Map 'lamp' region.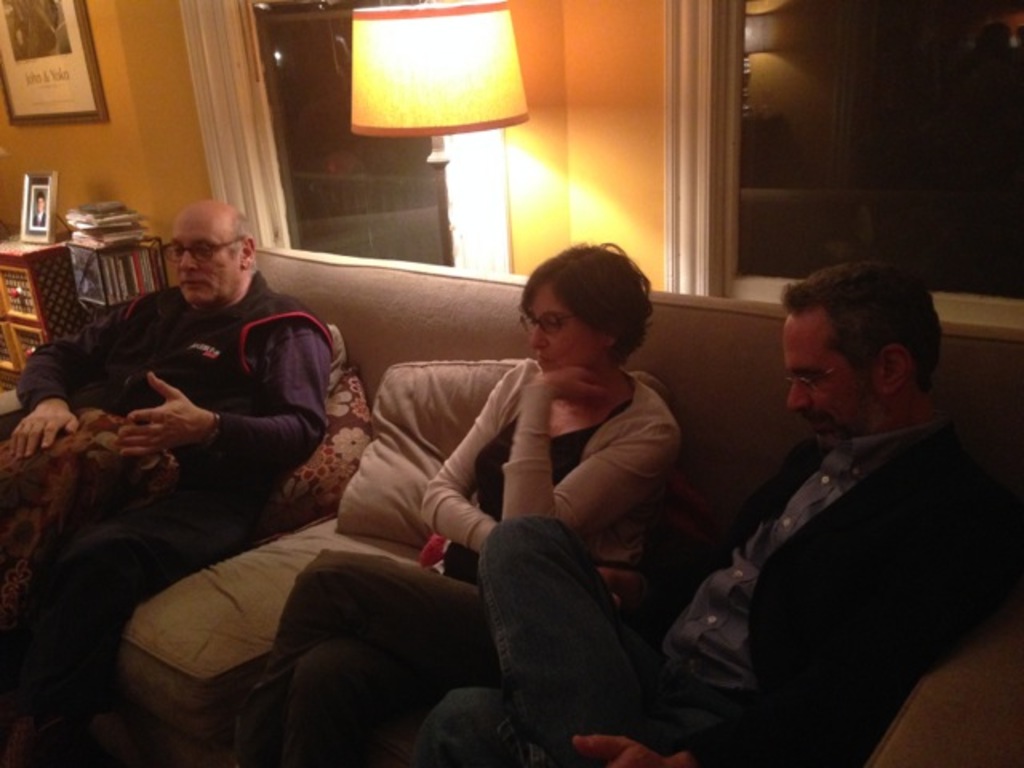
Mapped to <box>330,11,538,214</box>.
